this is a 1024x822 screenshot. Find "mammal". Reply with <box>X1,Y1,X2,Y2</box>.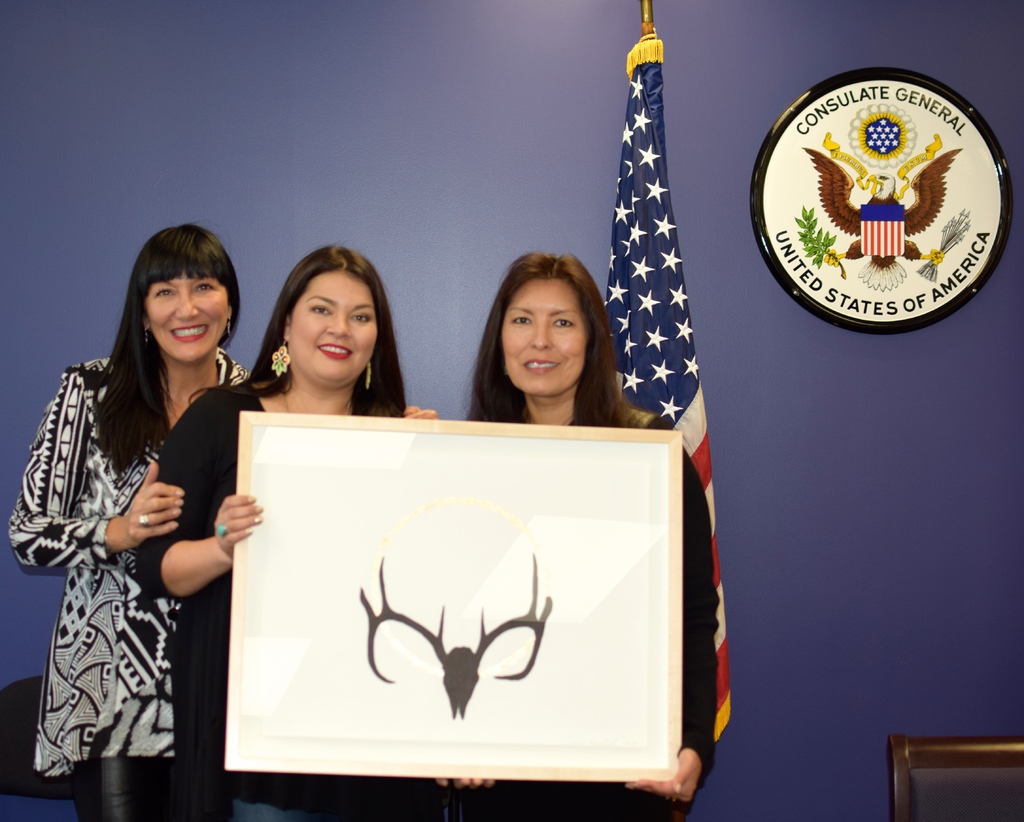
<box>438,250,718,821</box>.
